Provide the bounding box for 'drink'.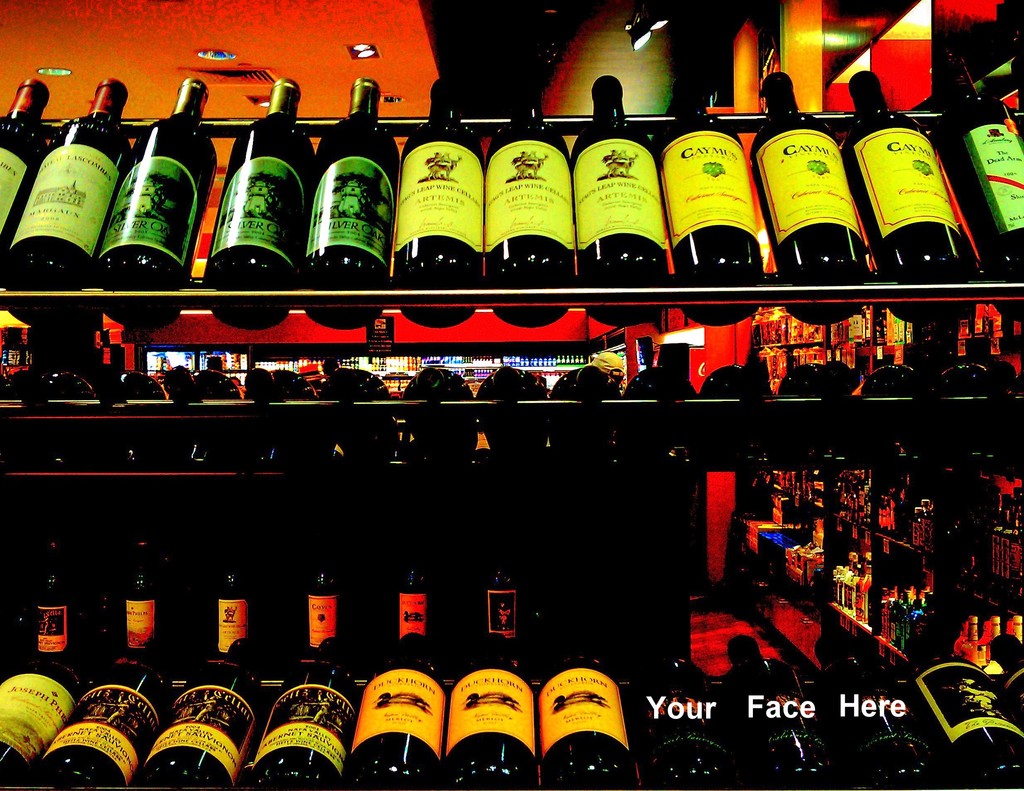
132 665 257 790.
